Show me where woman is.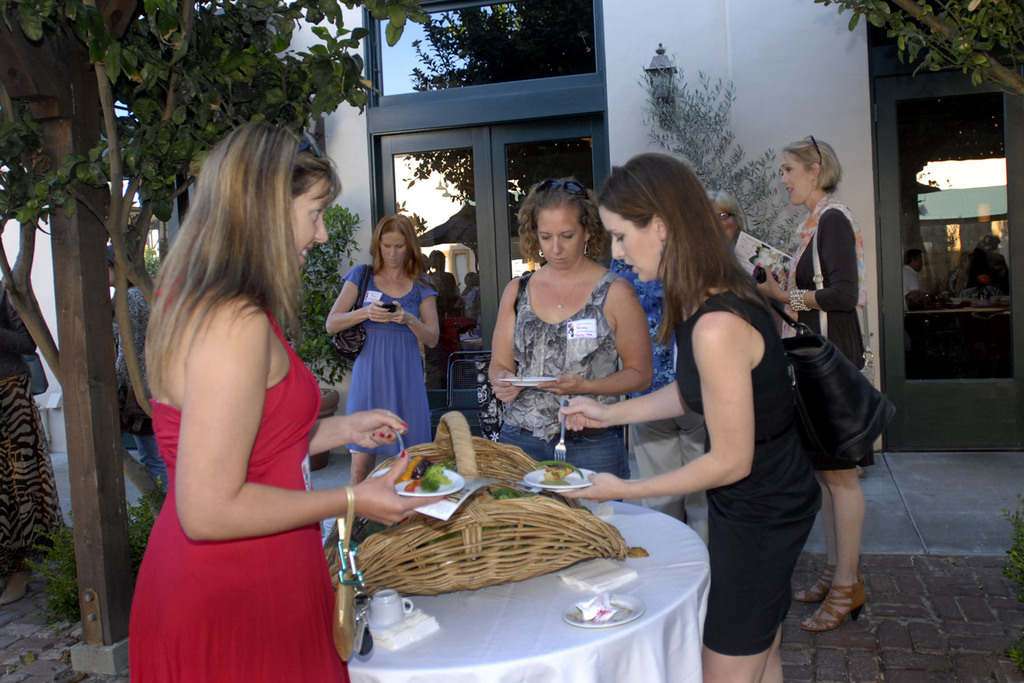
woman is at left=330, top=214, right=446, bottom=456.
